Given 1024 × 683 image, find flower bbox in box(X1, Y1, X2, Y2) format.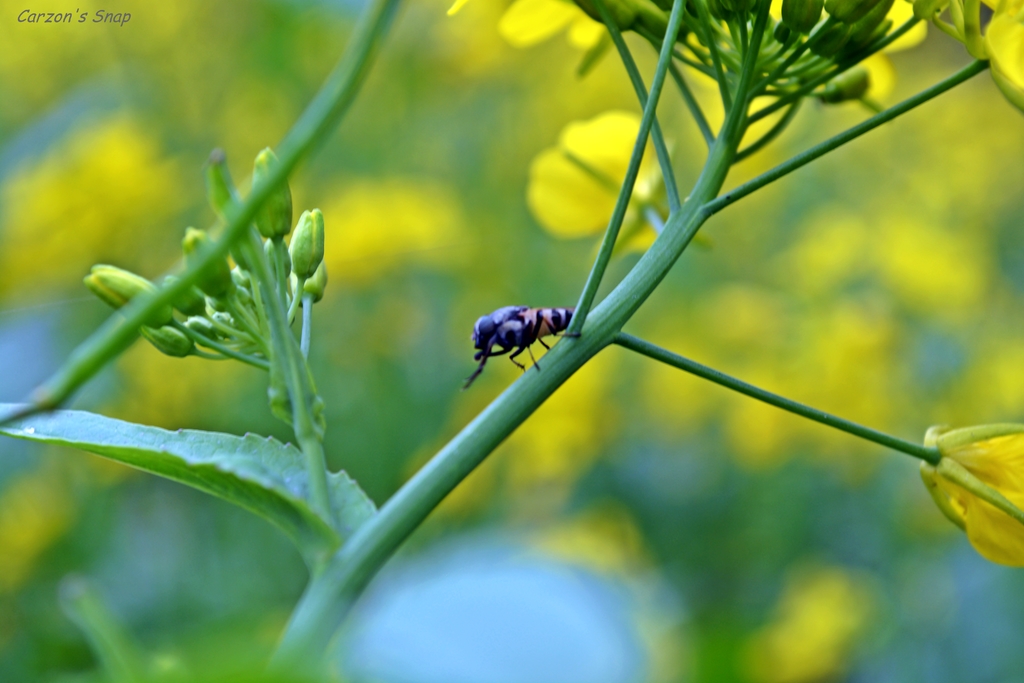
box(982, 0, 1023, 115).
